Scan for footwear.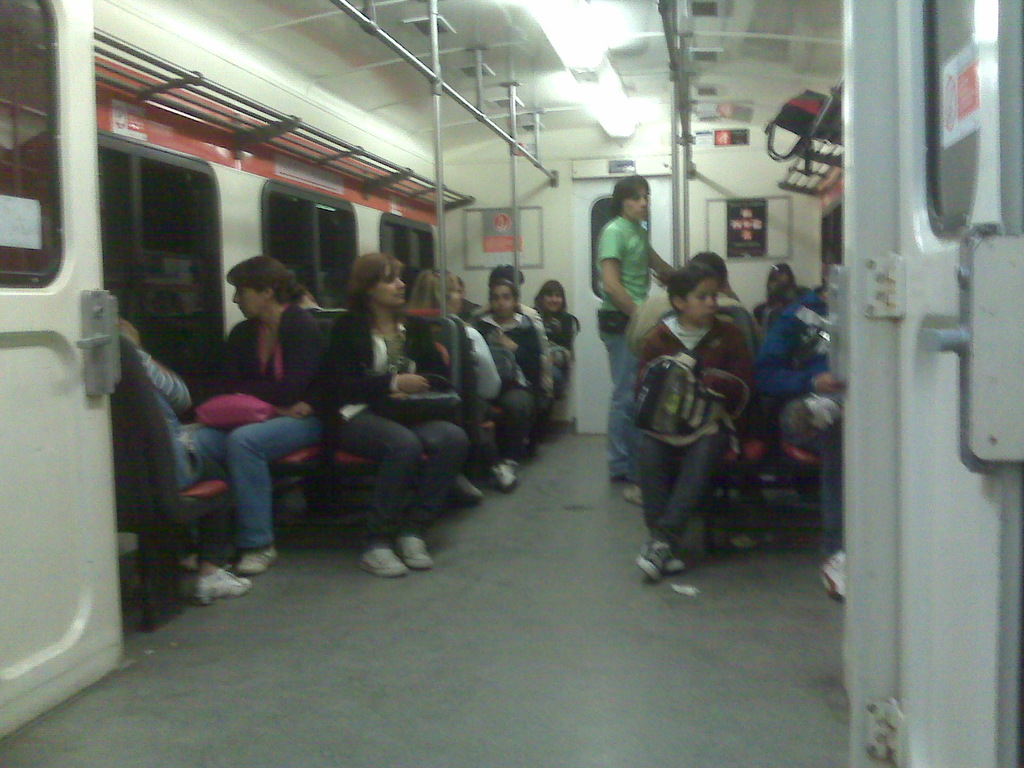
Scan result: [360, 547, 403, 574].
